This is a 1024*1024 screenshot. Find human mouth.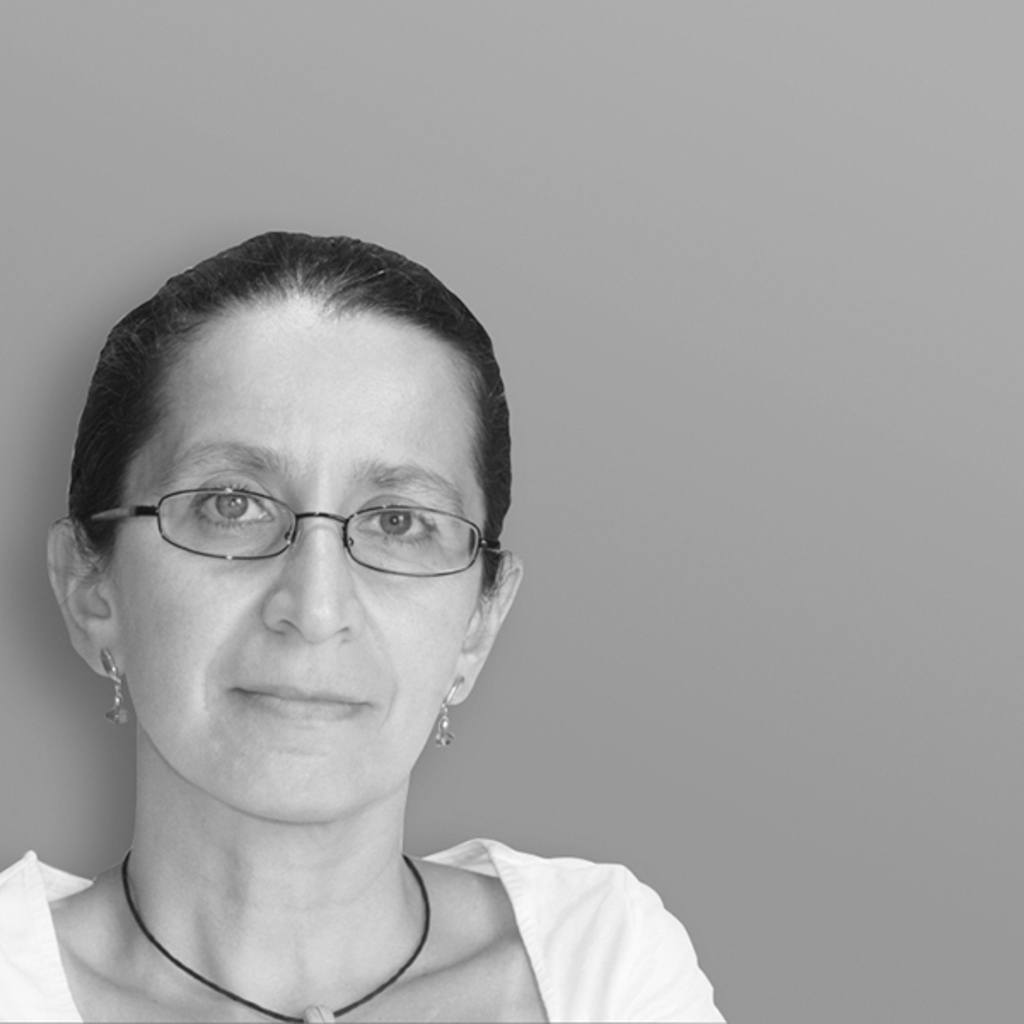
Bounding box: 229:681:369:720.
